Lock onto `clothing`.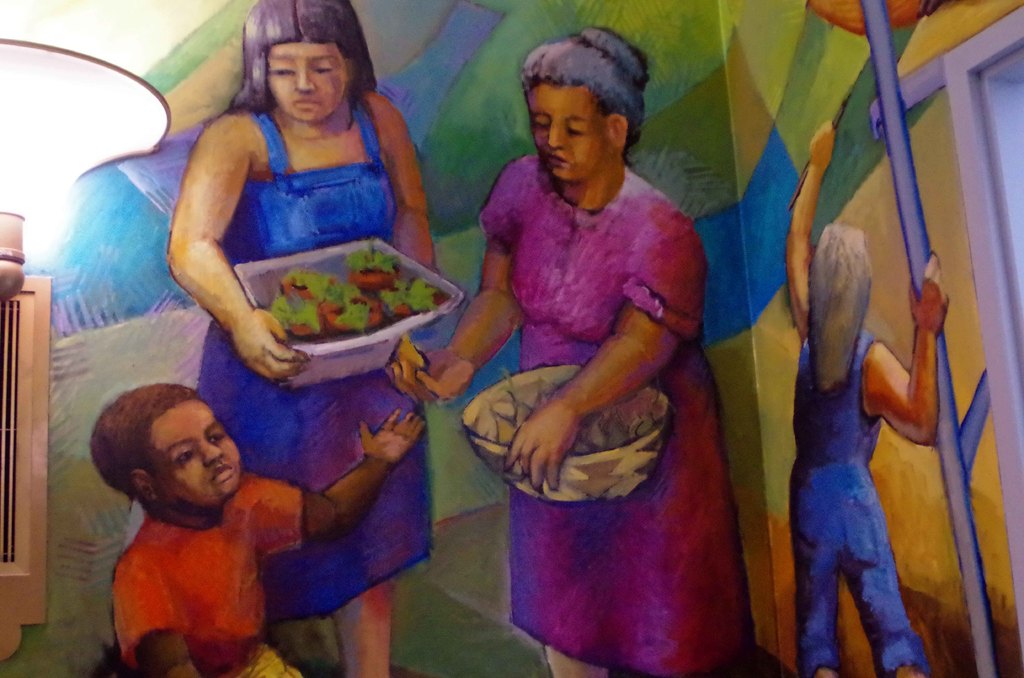
Locked: 792/317/941/677.
